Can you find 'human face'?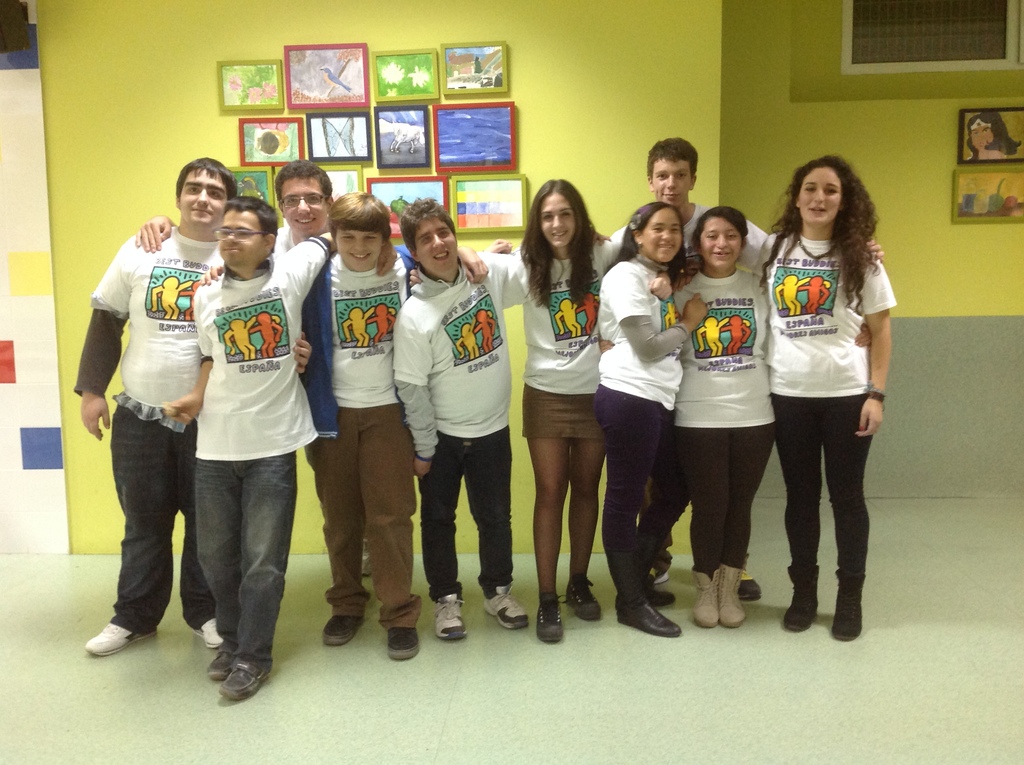
Yes, bounding box: Rect(420, 214, 462, 273).
